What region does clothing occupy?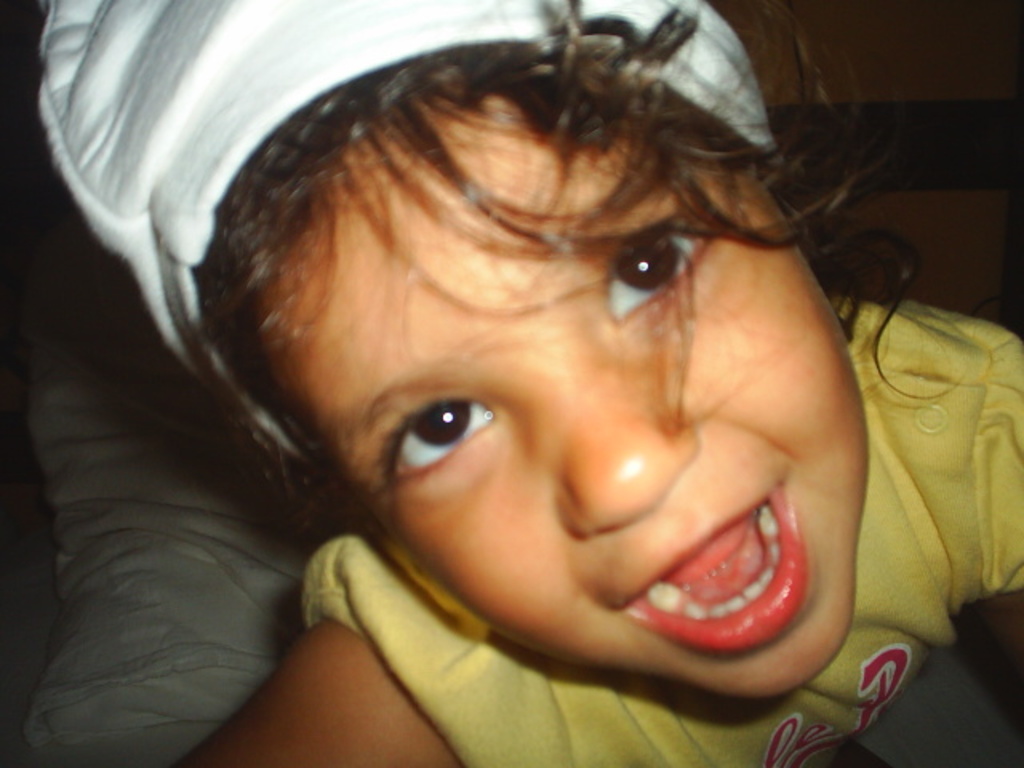
bbox=(307, 299, 1022, 766).
